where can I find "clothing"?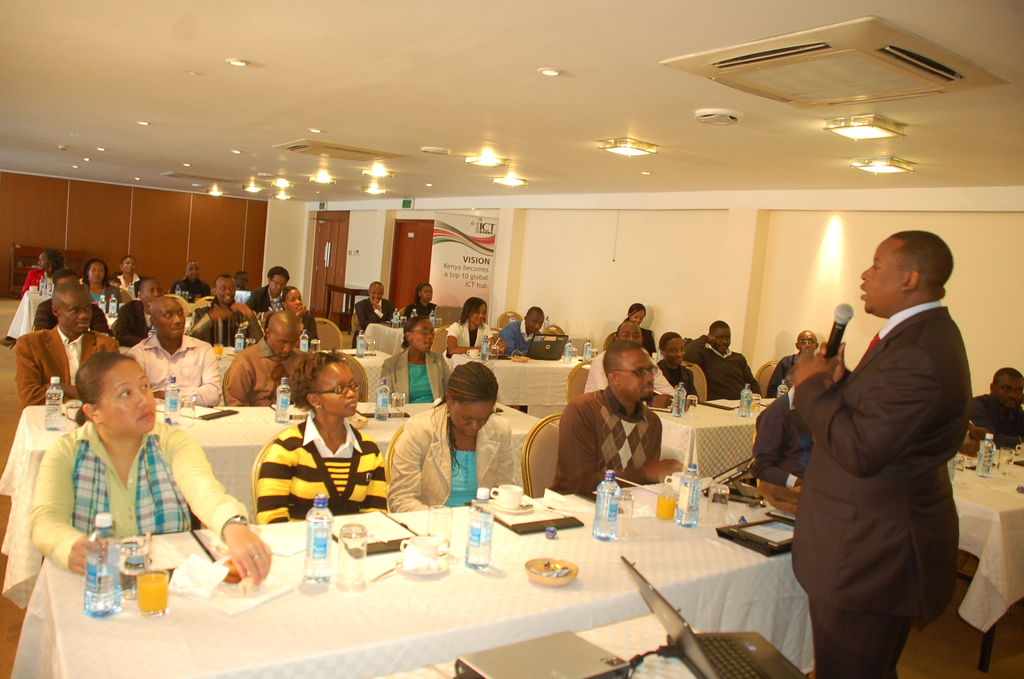
You can find it at crop(445, 320, 497, 347).
